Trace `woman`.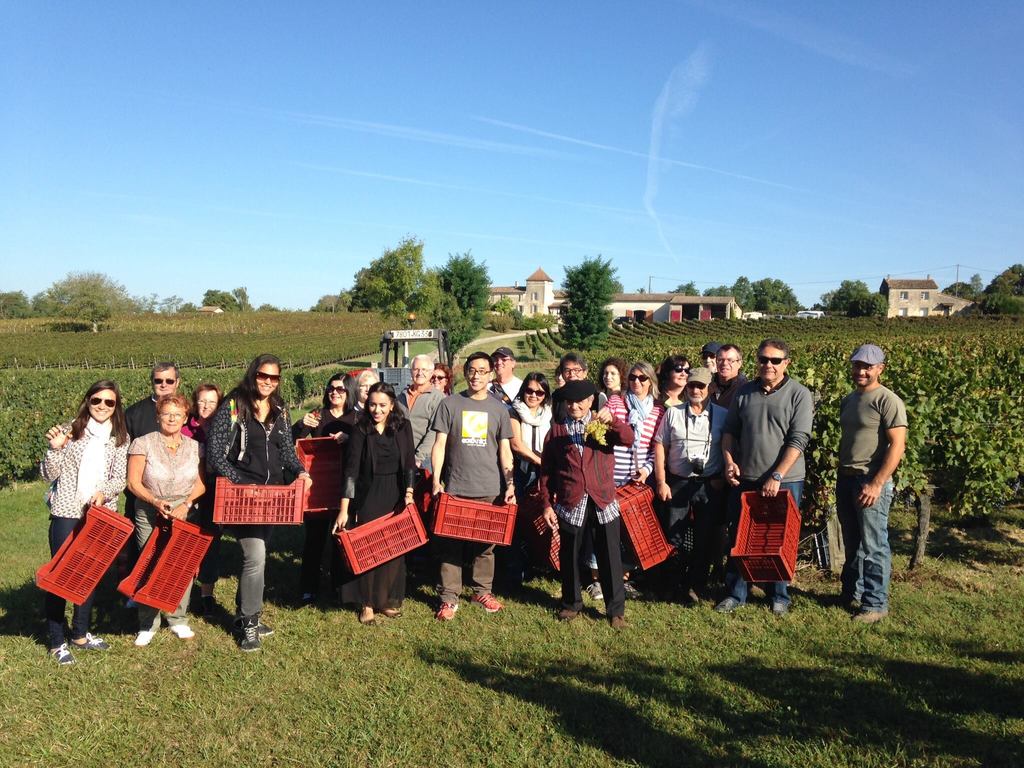
Traced to <box>595,356,630,408</box>.
